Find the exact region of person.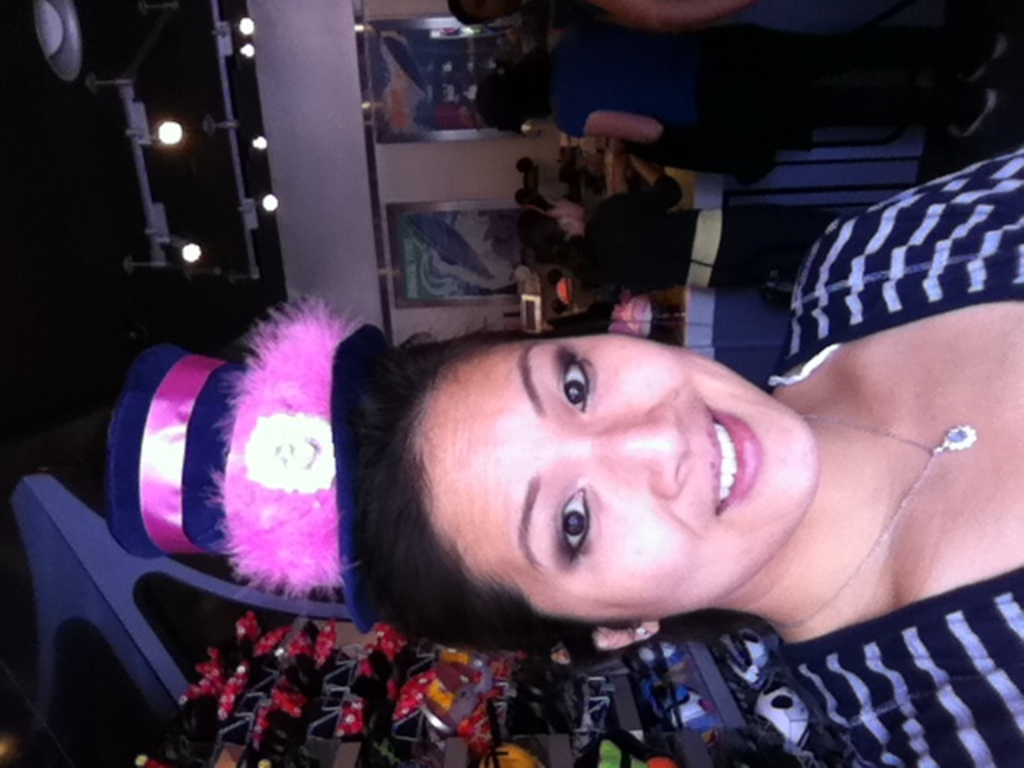
Exact region: box=[480, 27, 1003, 146].
